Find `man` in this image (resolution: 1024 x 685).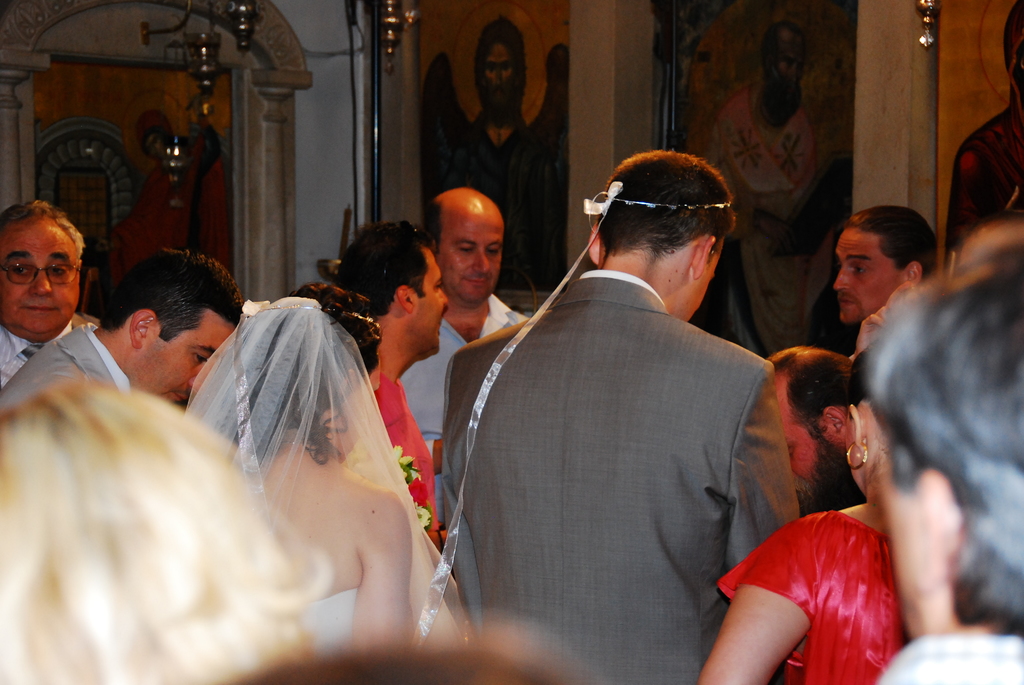
bbox=[952, 216, 1023, 279].
